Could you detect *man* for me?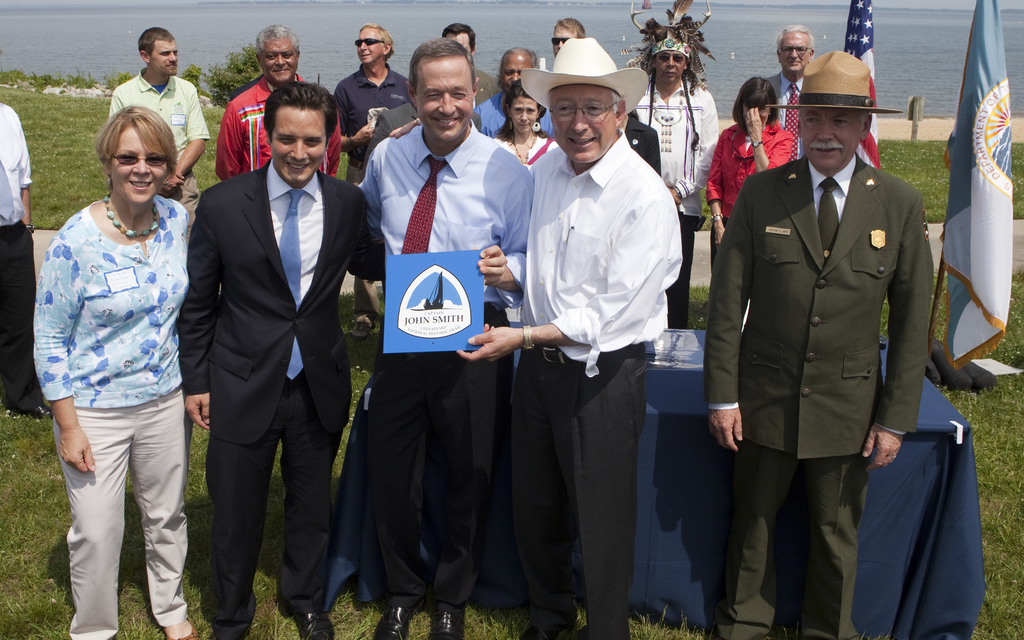
Detection result: crop(93, 27, 211, 216).
